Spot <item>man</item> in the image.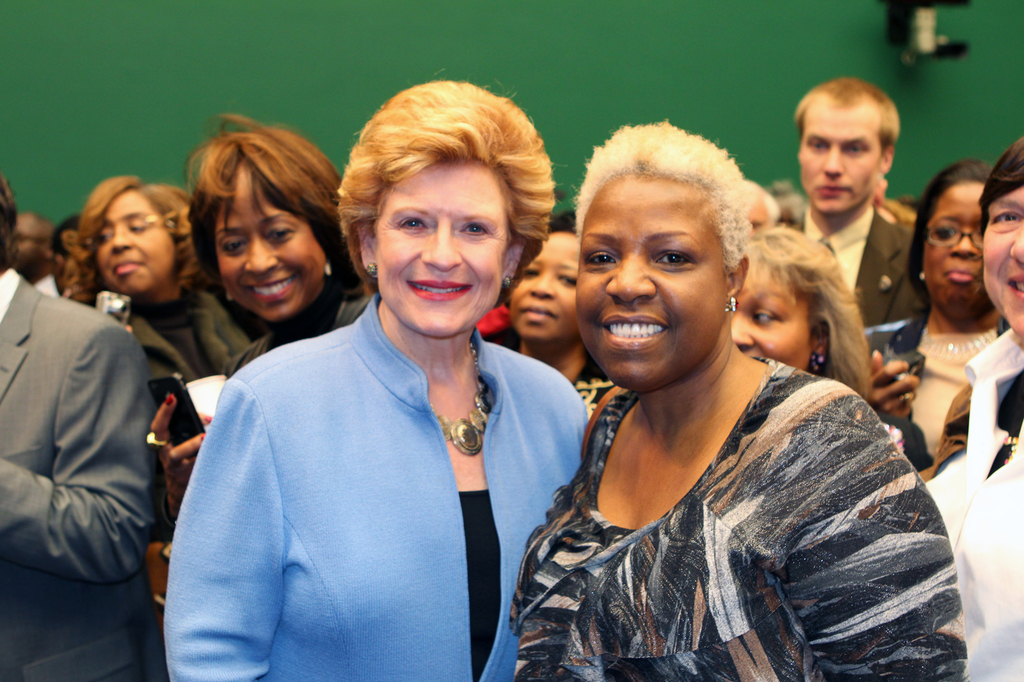
<item>man</item> found at {"left": 9, "top": 211, "right": 61, "bottom": 301}.
